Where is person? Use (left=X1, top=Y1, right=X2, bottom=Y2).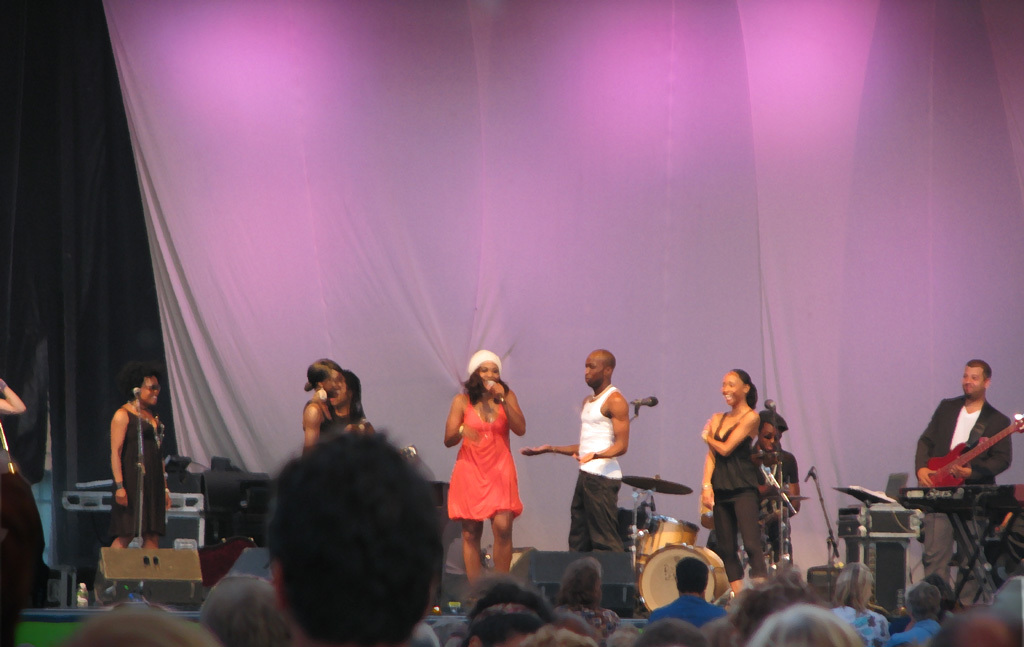
(left=705, top=369, right=755, bottom=589).
